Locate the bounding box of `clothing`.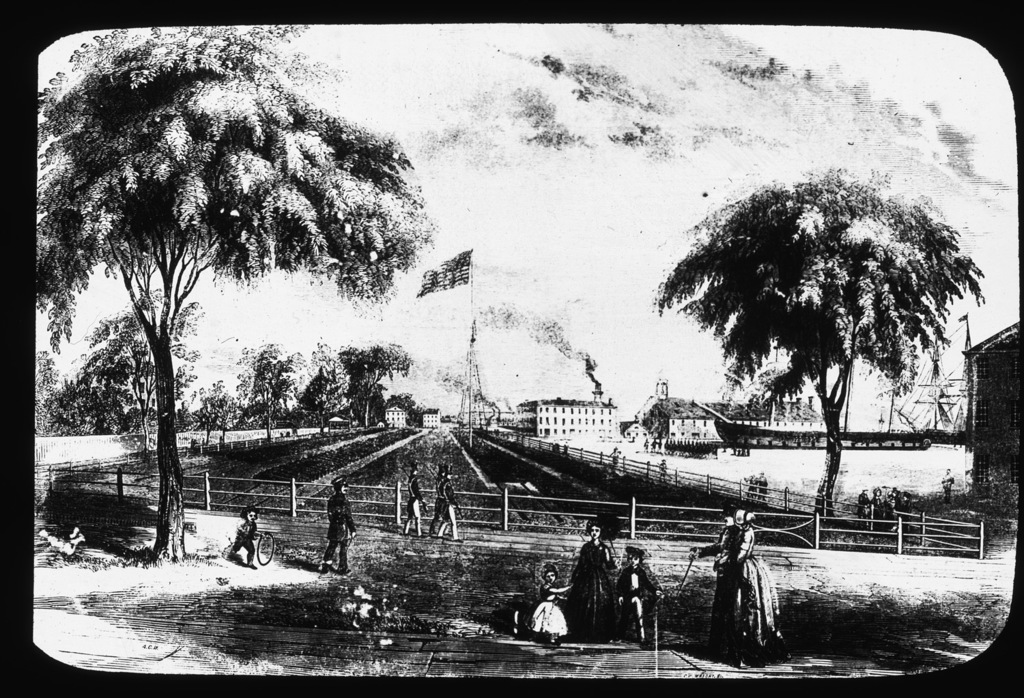
Bounding box: x1=616 y1=561 x2=664 y2=643.
